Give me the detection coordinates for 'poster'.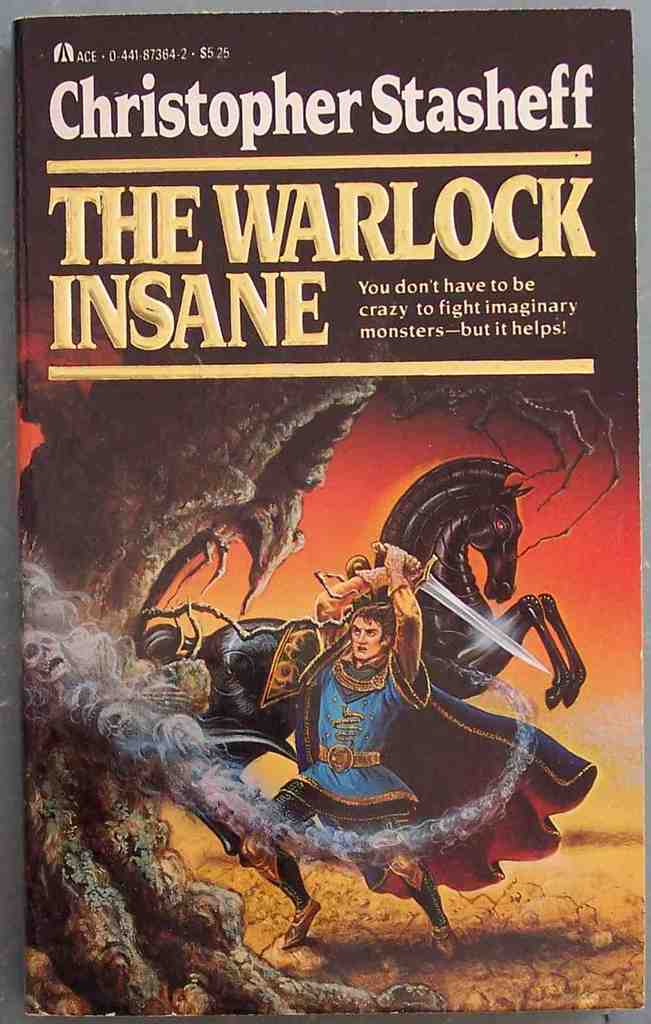
0 0 650 1023.
